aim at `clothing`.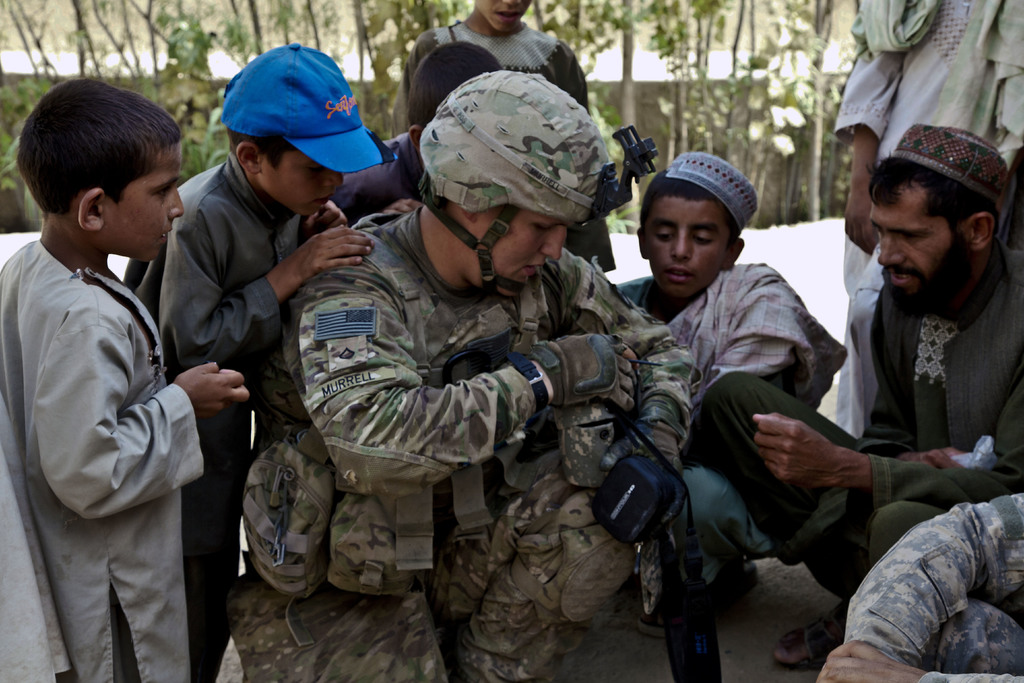
Aimed at bbox(819, 0, 1023, 208).
